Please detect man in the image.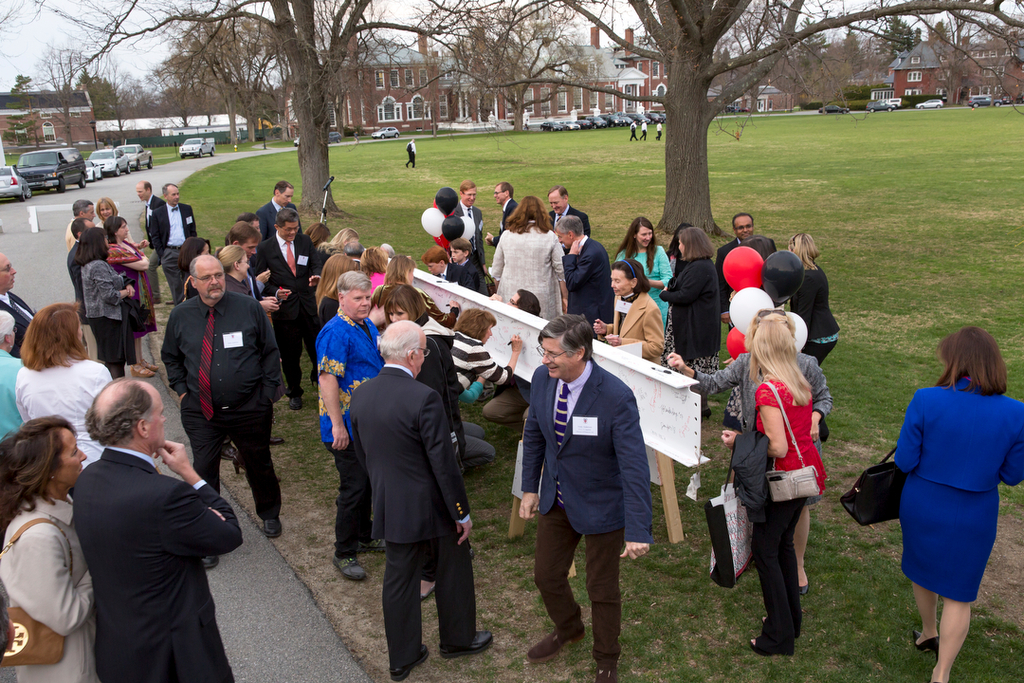
x1=403 y1=138 x2=425 y2=167.
